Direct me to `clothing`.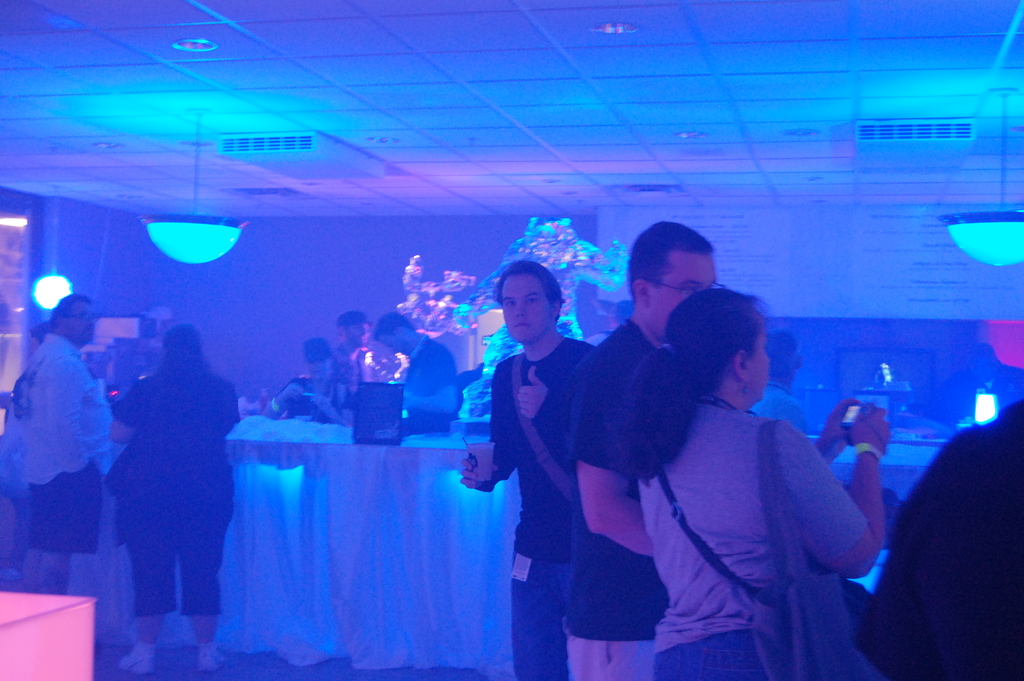
Direction: left=403, top=334, right=471, bottom=432.
